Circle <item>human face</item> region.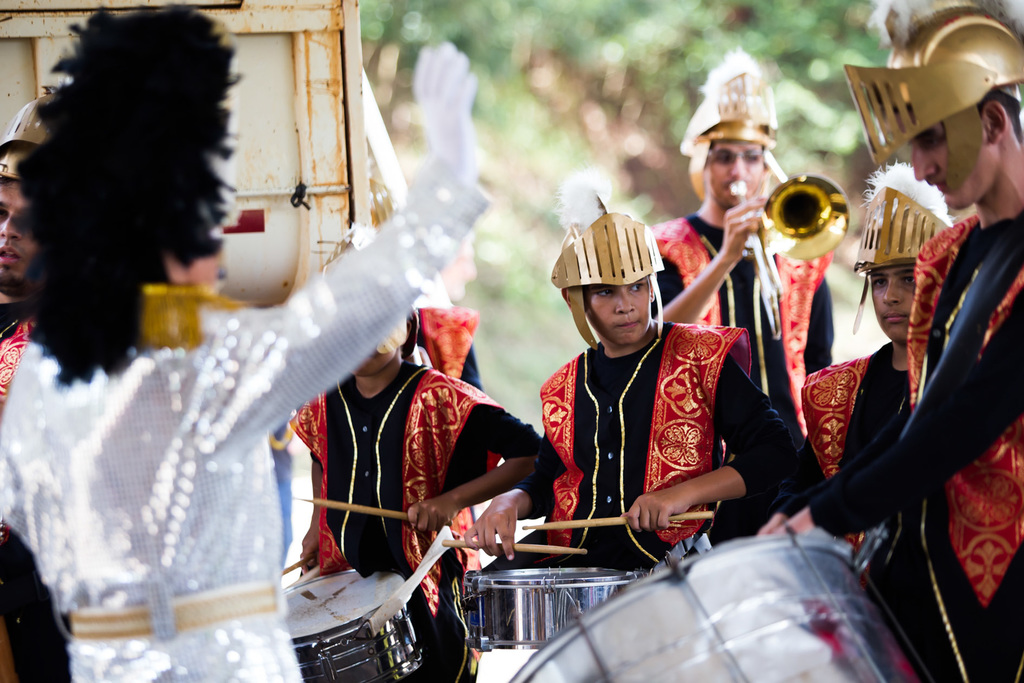
Region: Rect(0, 176, 42, 295).
